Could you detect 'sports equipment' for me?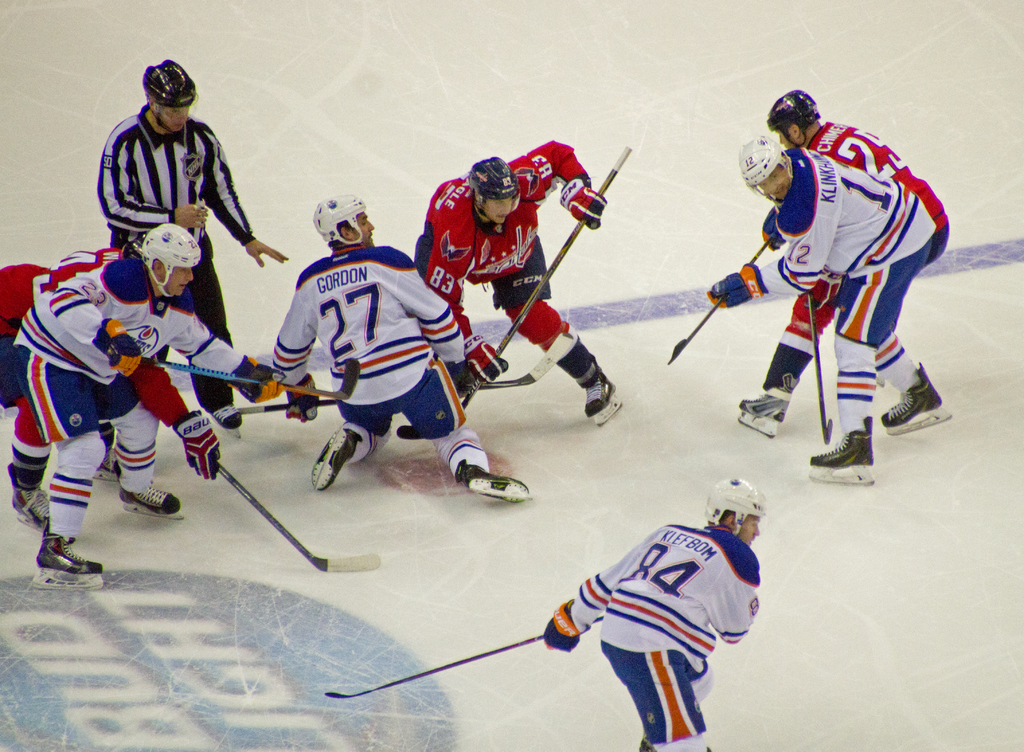
Detection result: box=[559, 176, 610, 229].
